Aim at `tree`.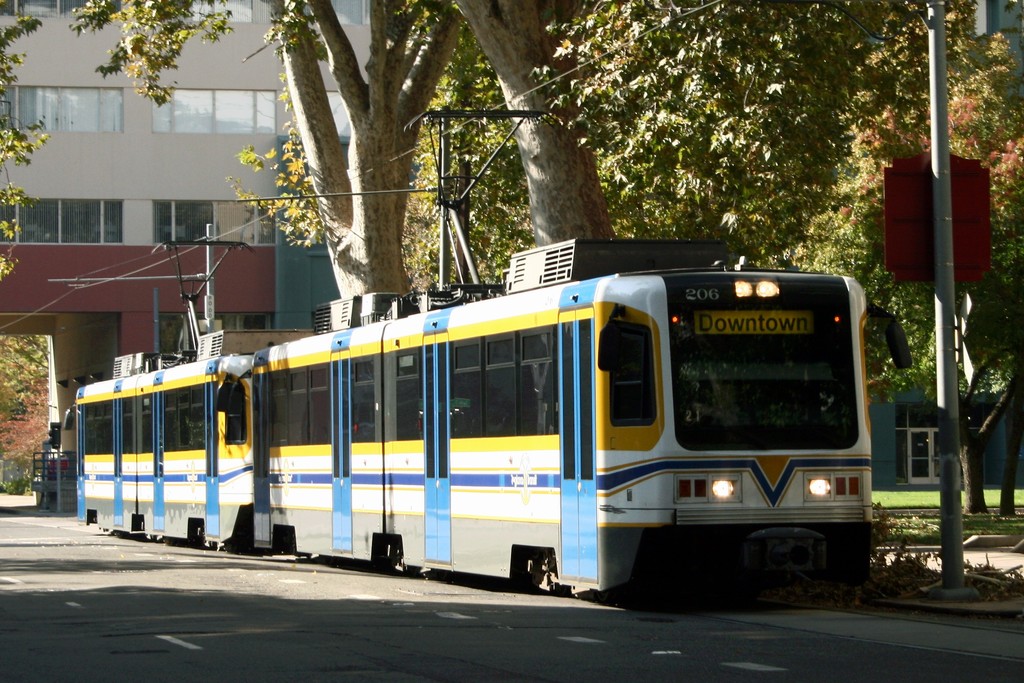
Aimed at 68:0:467:300.
